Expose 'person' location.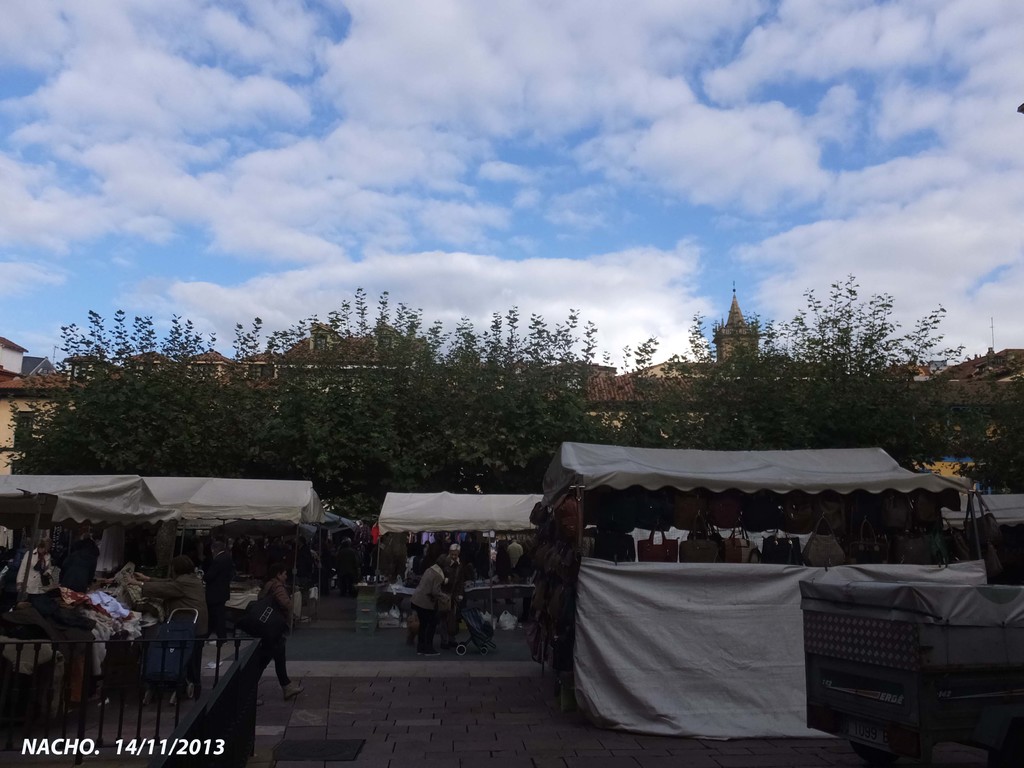
Exposed at (left=439, top=545, right=465, bottom=654).
